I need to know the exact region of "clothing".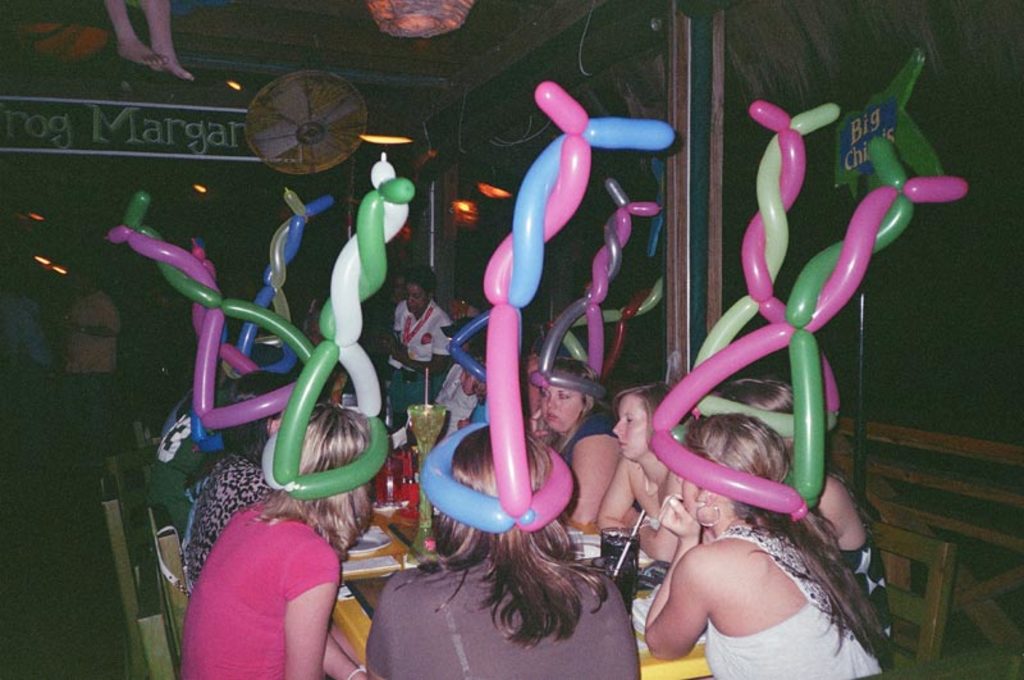
Region: 810/537/896/621.
